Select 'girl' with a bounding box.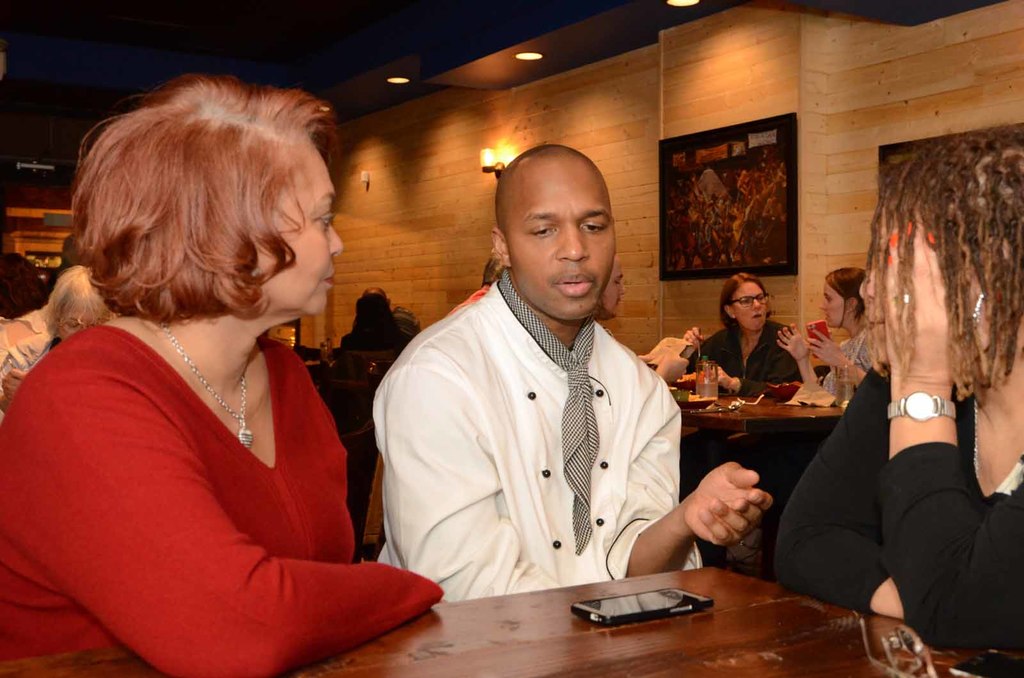
bbox(778, 262, 879, 399).
